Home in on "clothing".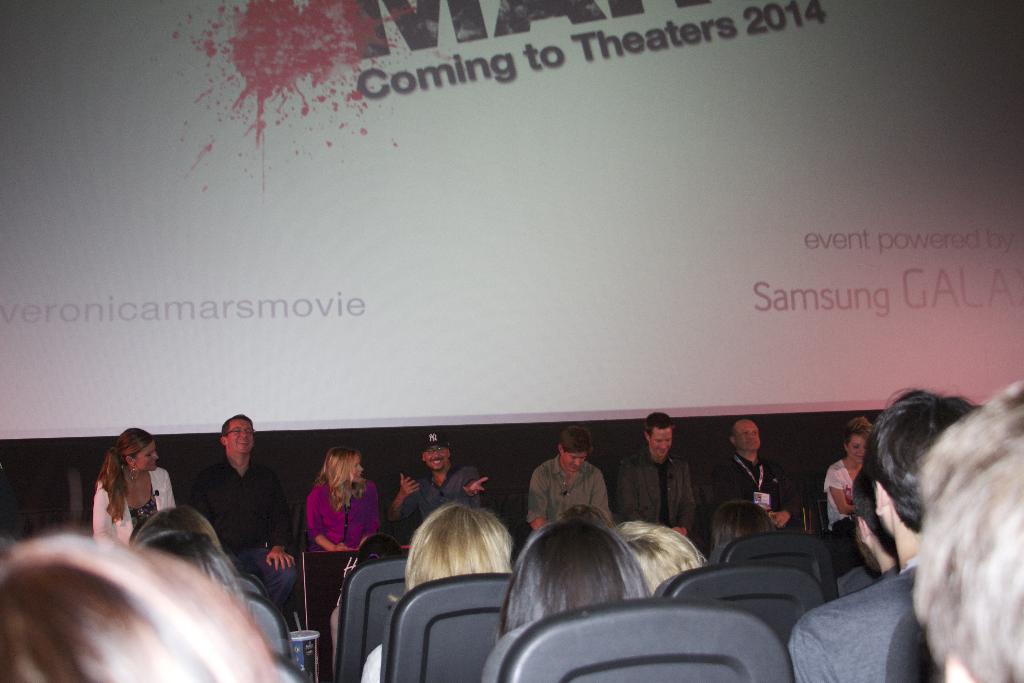
Homed in at 819 452 857 541.
